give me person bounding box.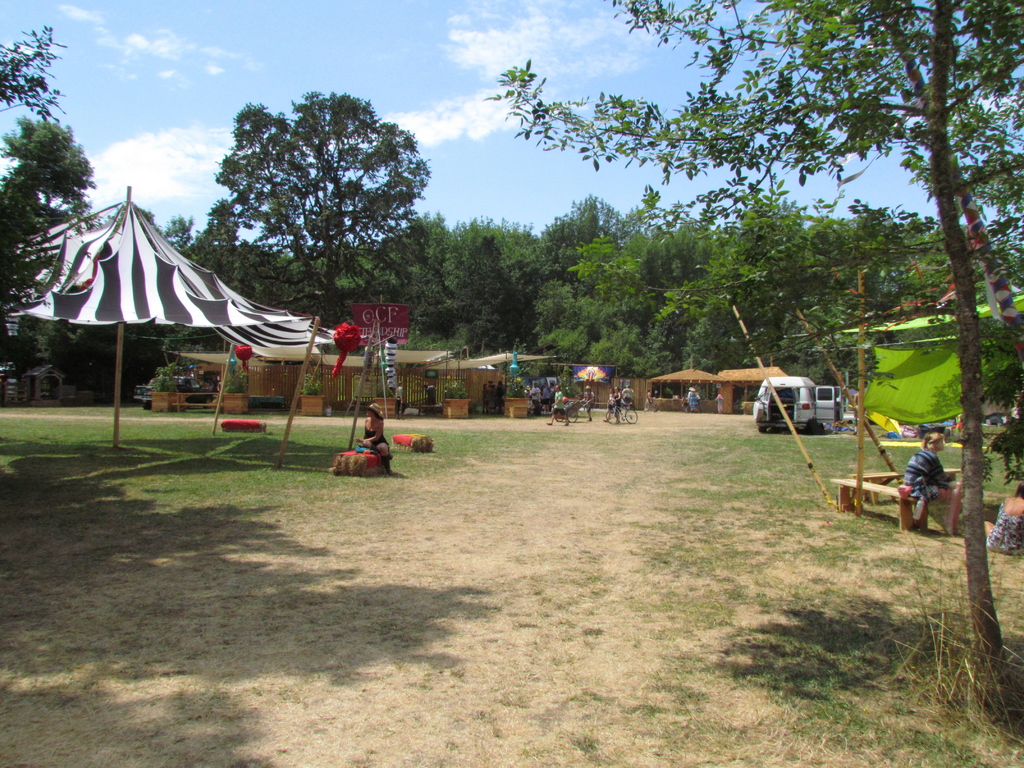
[x1=906, y1=432, x2=966, y2=532].
